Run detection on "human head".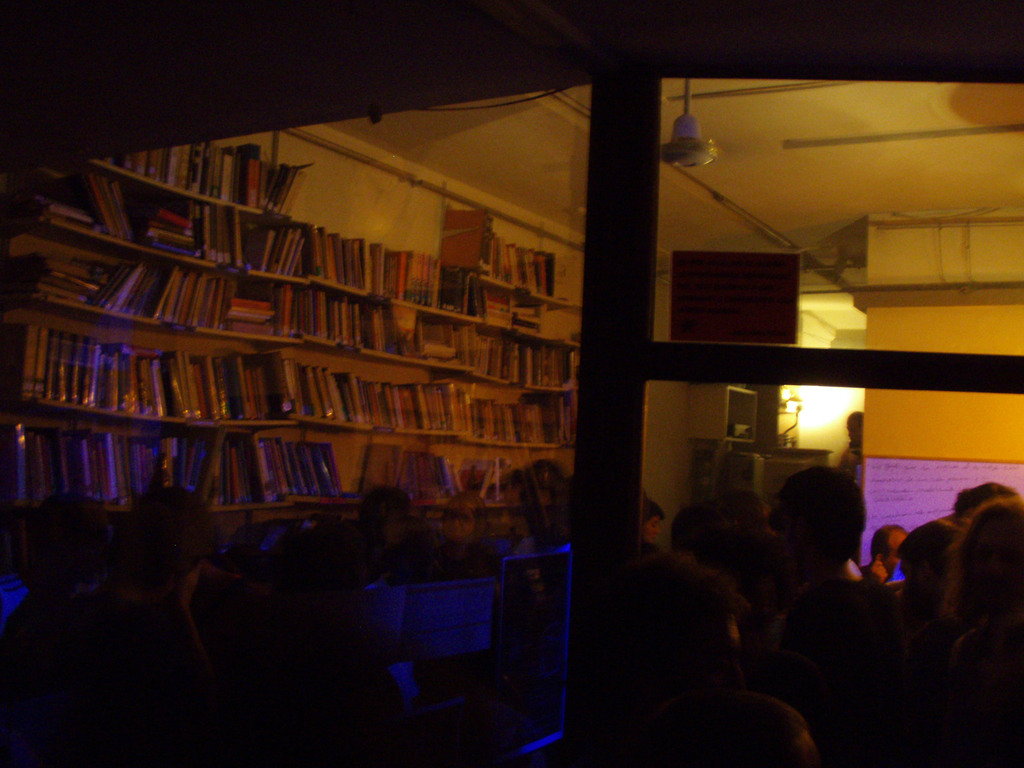
Result: x1=847, y1=412, x2=868, y2=452.
